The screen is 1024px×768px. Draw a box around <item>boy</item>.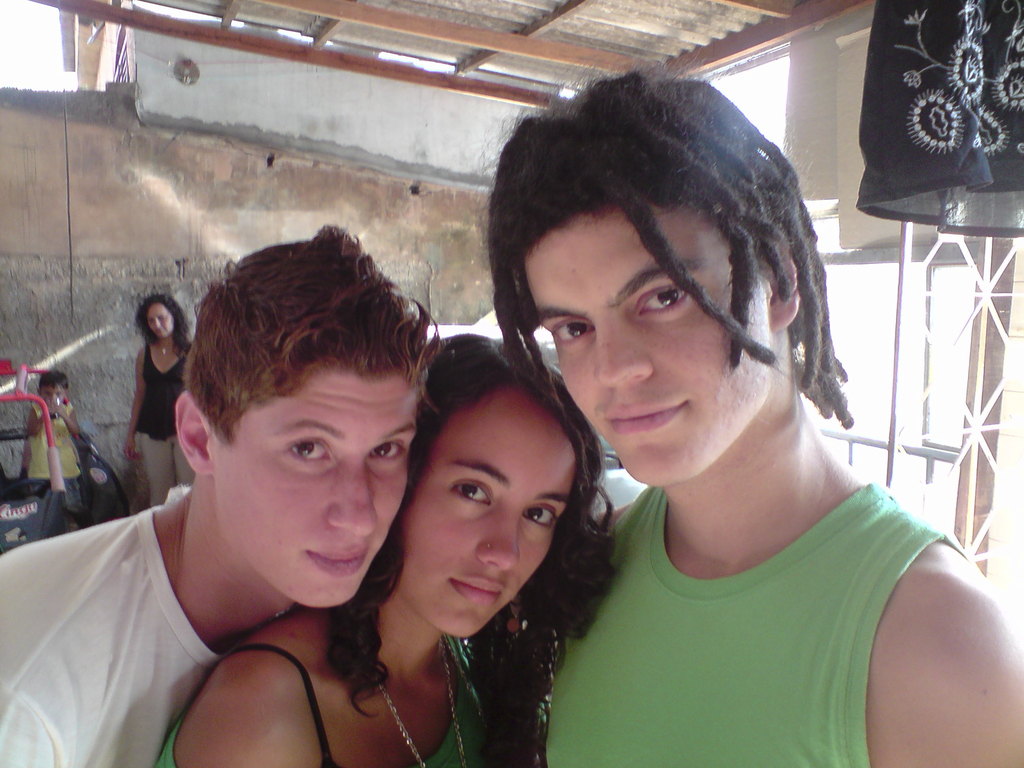
[21,371,86,536].
